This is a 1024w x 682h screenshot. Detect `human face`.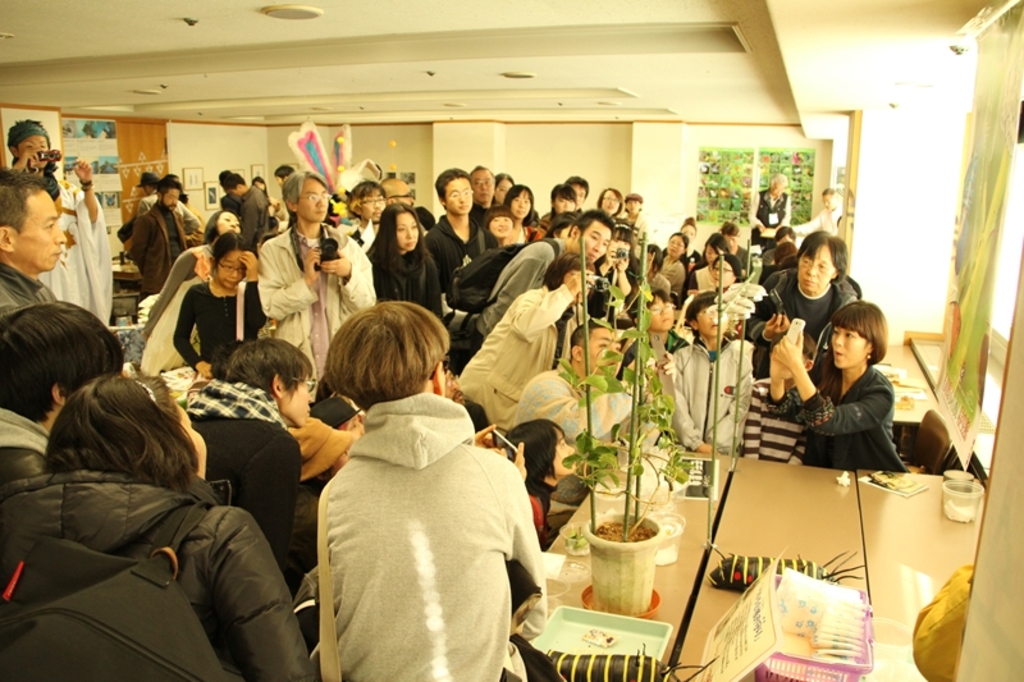
392, 212, 419, 253.
